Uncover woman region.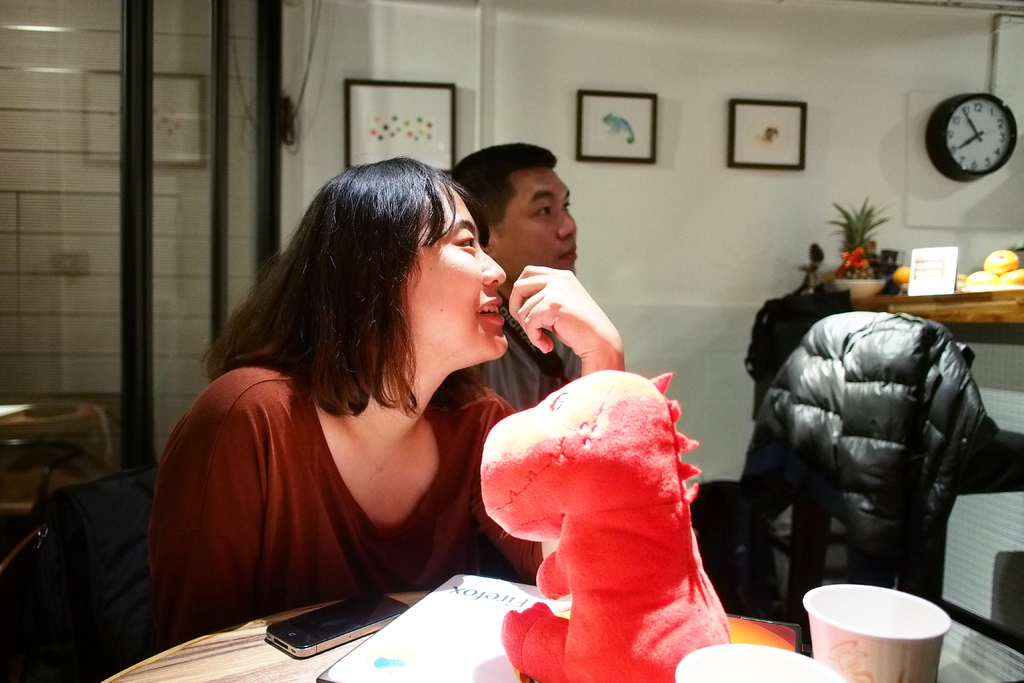
Uncovered: detection(152, 128, 531, 682).
